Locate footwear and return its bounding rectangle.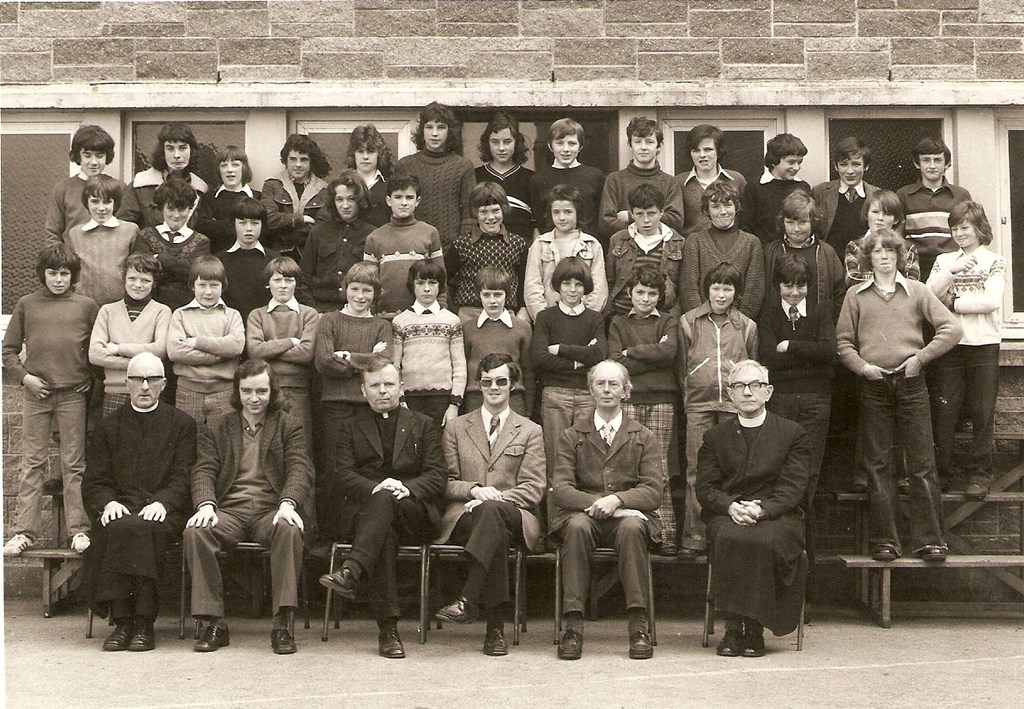
detection(0, 534, 35, 555).
